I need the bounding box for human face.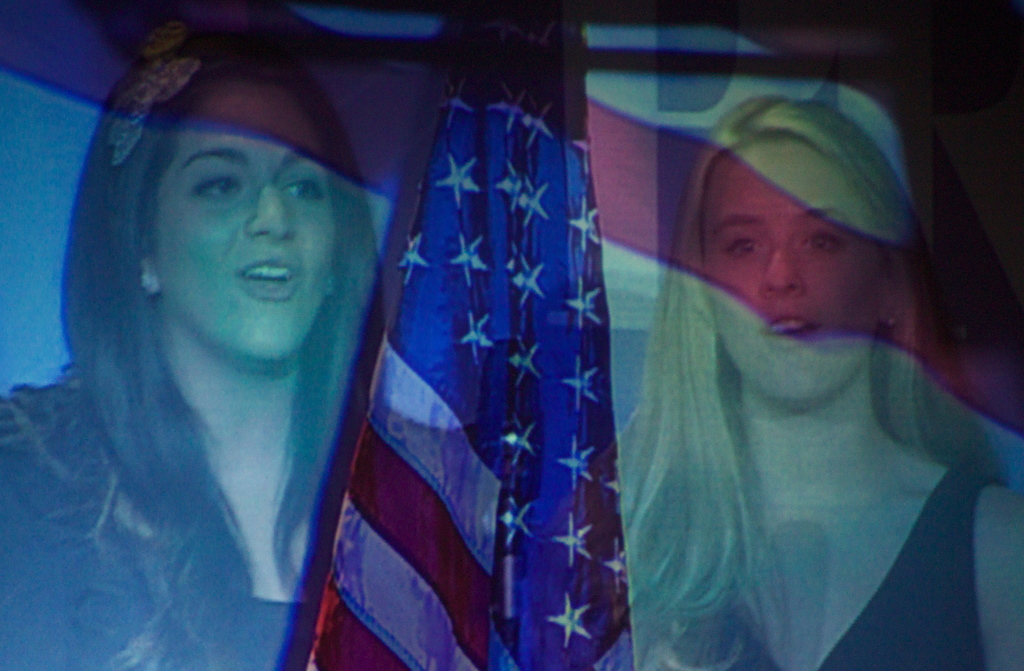
Here it is: <box>152,88,335,358</box>.
